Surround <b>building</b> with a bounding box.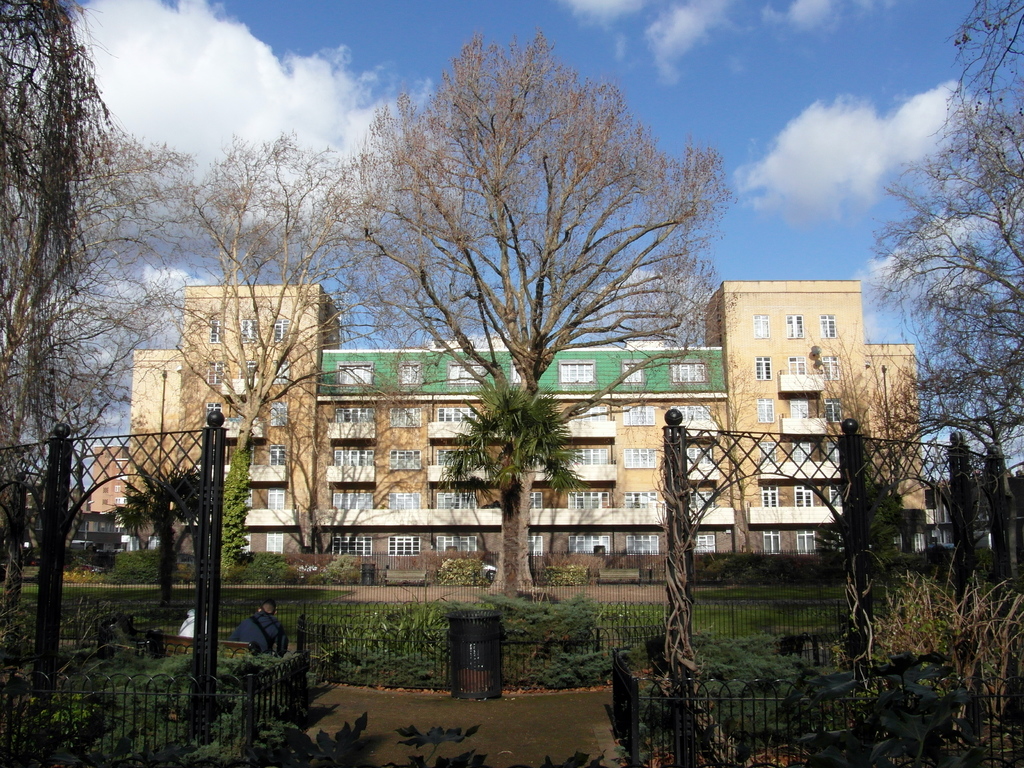
bbox(91, 444, 128, 563).
